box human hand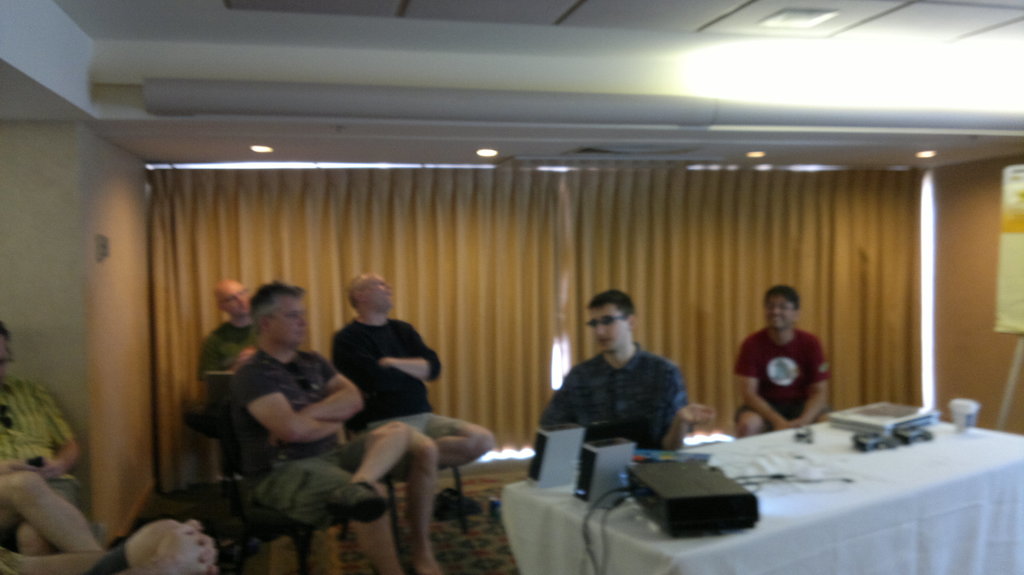
x1=35, y1=454, x2=72, y2=479
